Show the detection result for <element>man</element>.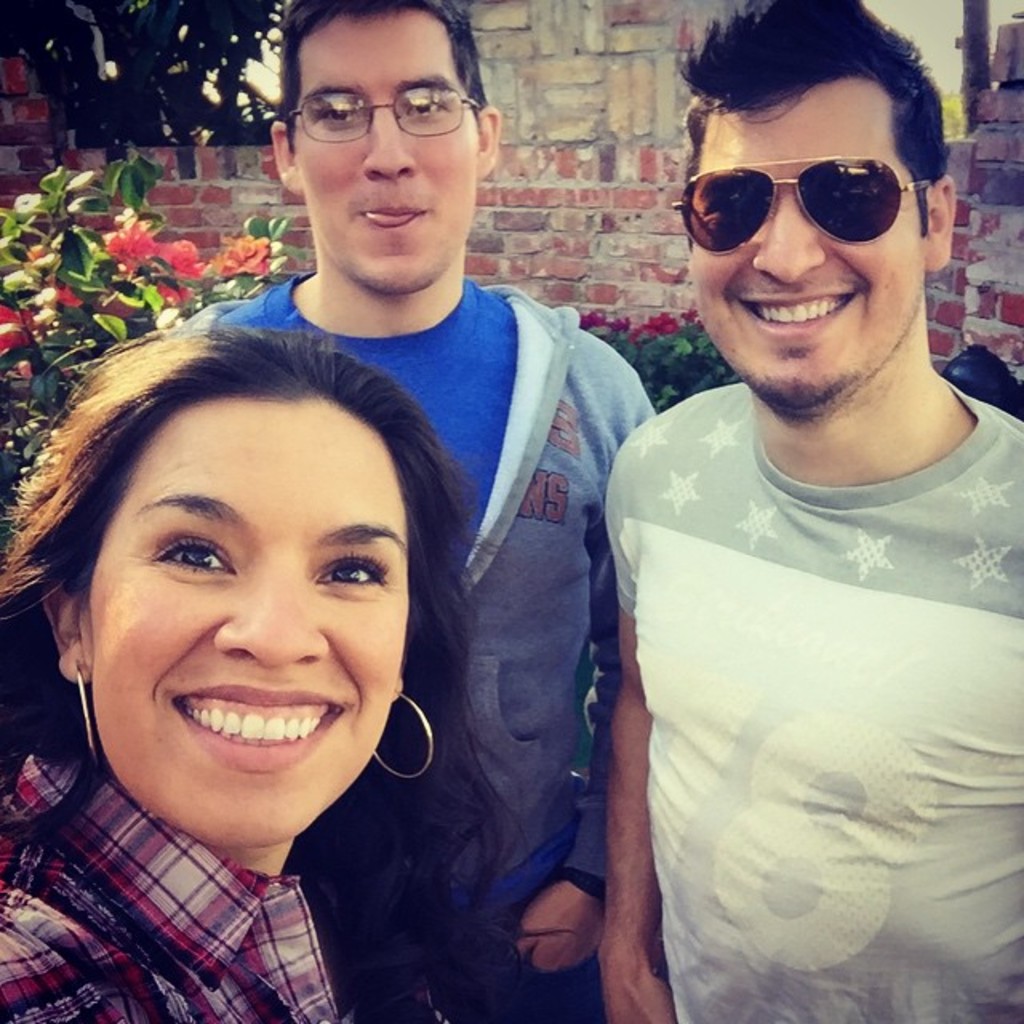
l=126, t=0, r=670, b=1022.
